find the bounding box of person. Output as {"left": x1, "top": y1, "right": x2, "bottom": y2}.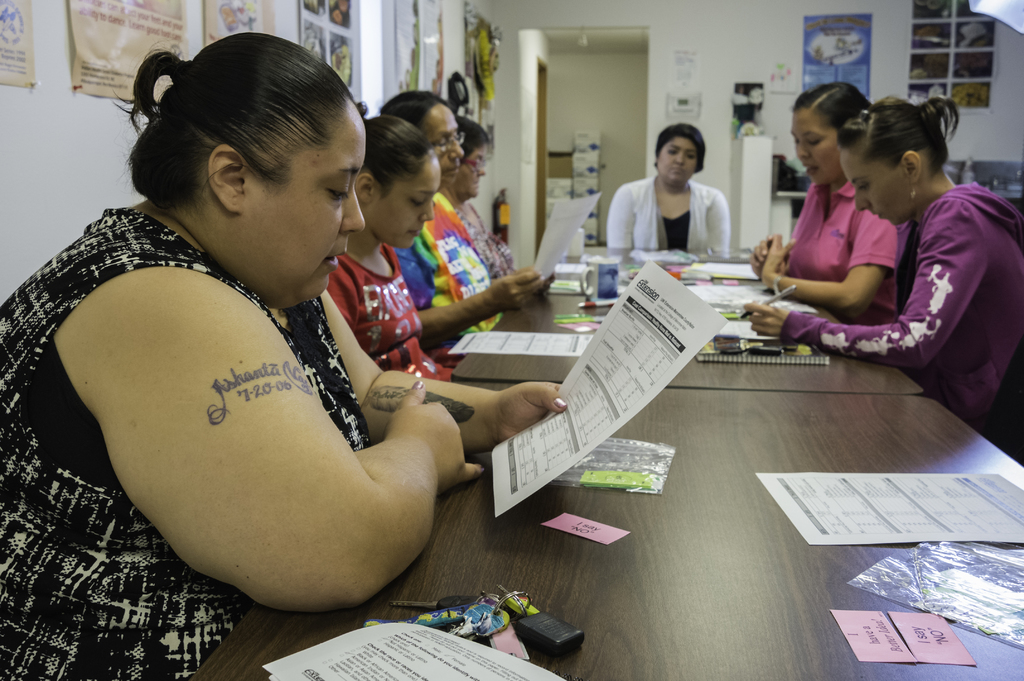
{"left": 745, "top": 90, "right": 1023, "bottom": 465}.
